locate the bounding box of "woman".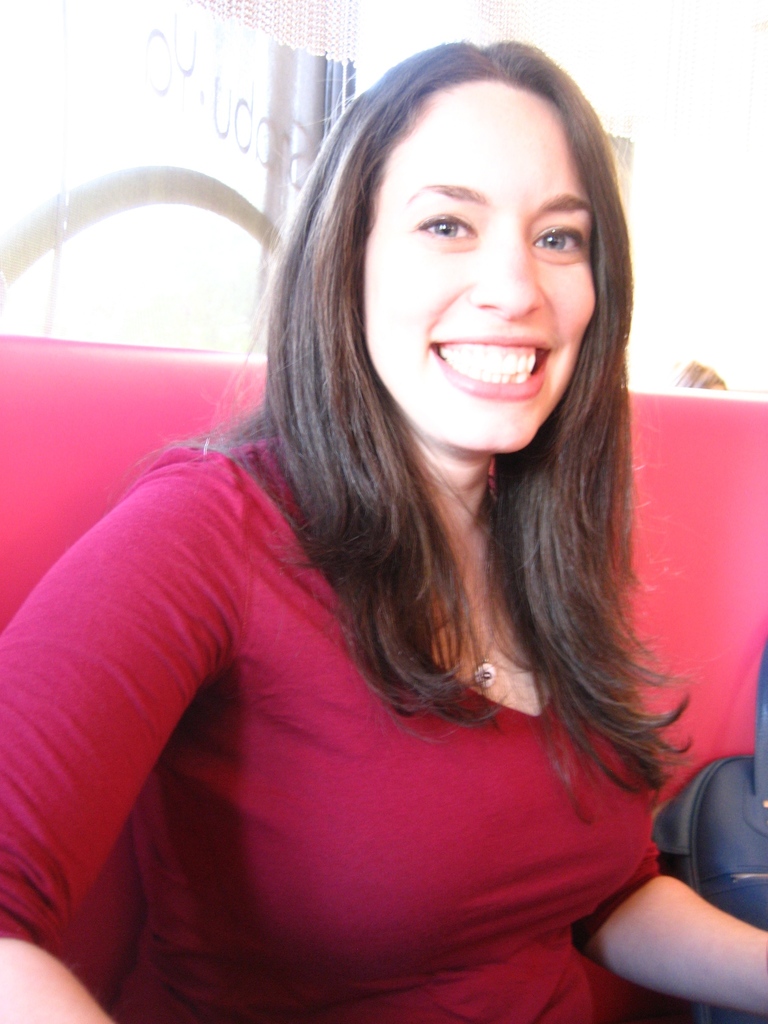
Bounding box: {"left": 29, "top": 47, "right": 721, "bottom": 1007}.
